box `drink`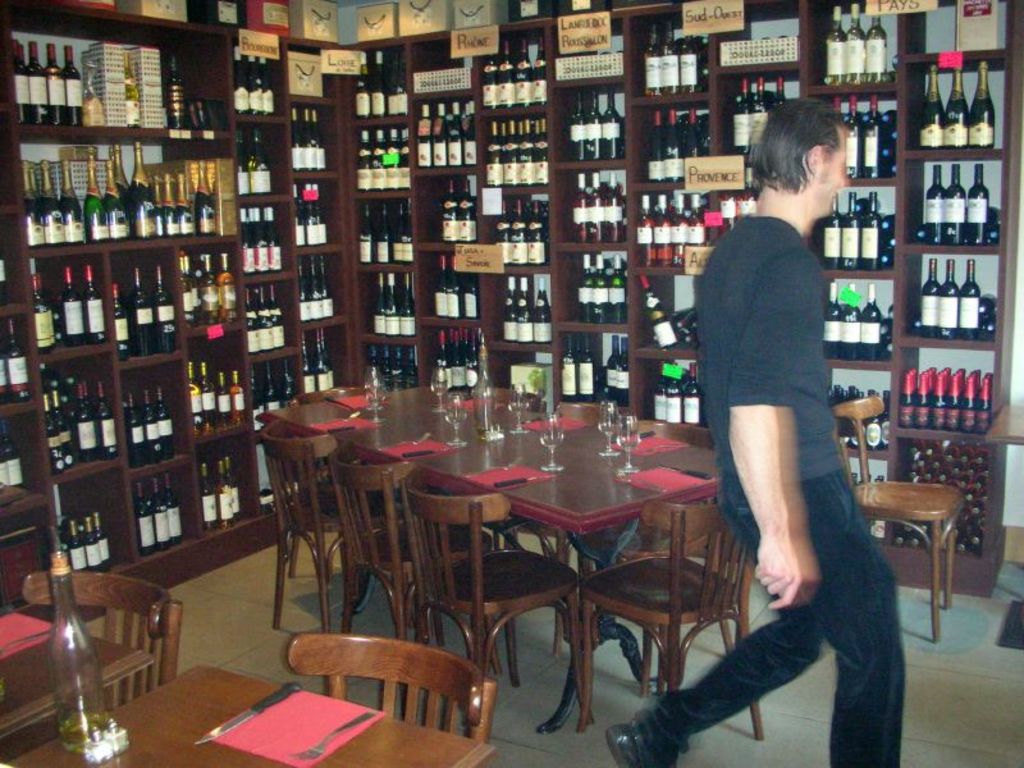
{"x1": 634, "y1": 189, "x2": 654, "y2": 265}
